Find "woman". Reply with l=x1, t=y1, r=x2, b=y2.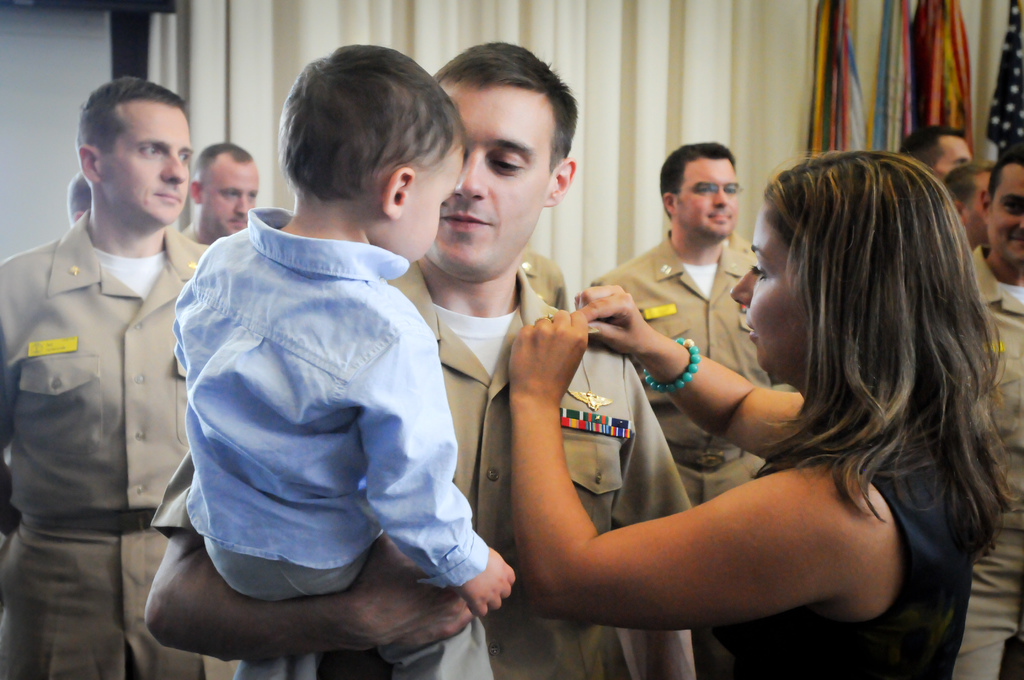
l=502, t=143, r=1023, b=679.
